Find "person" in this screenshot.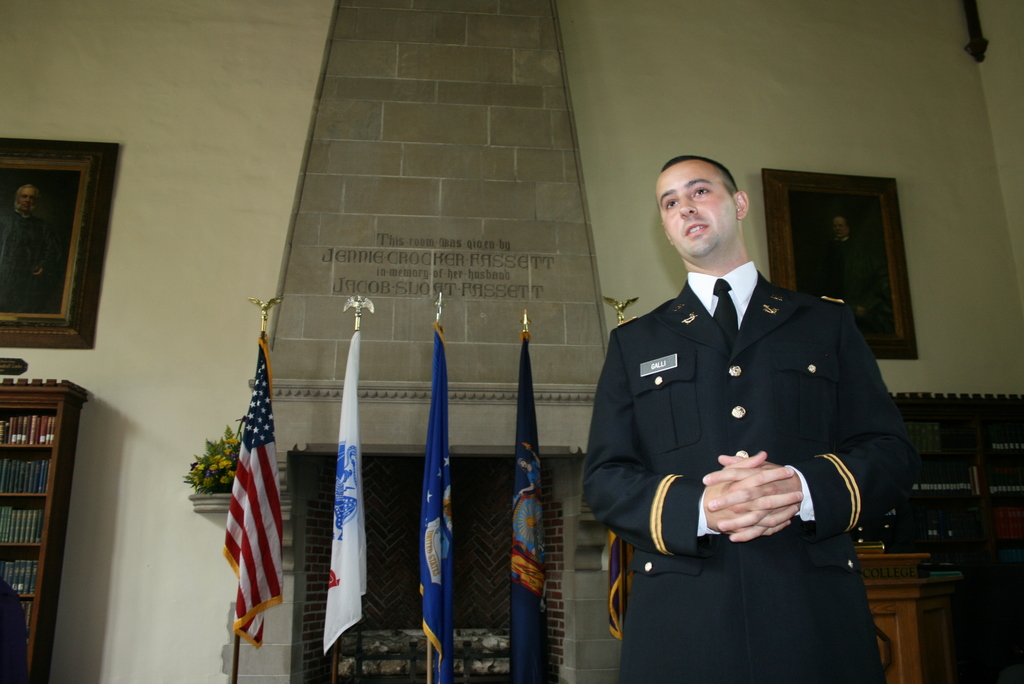
The bounding box for "person" is <bbox>592, 156, 899, 683</bbox>.
